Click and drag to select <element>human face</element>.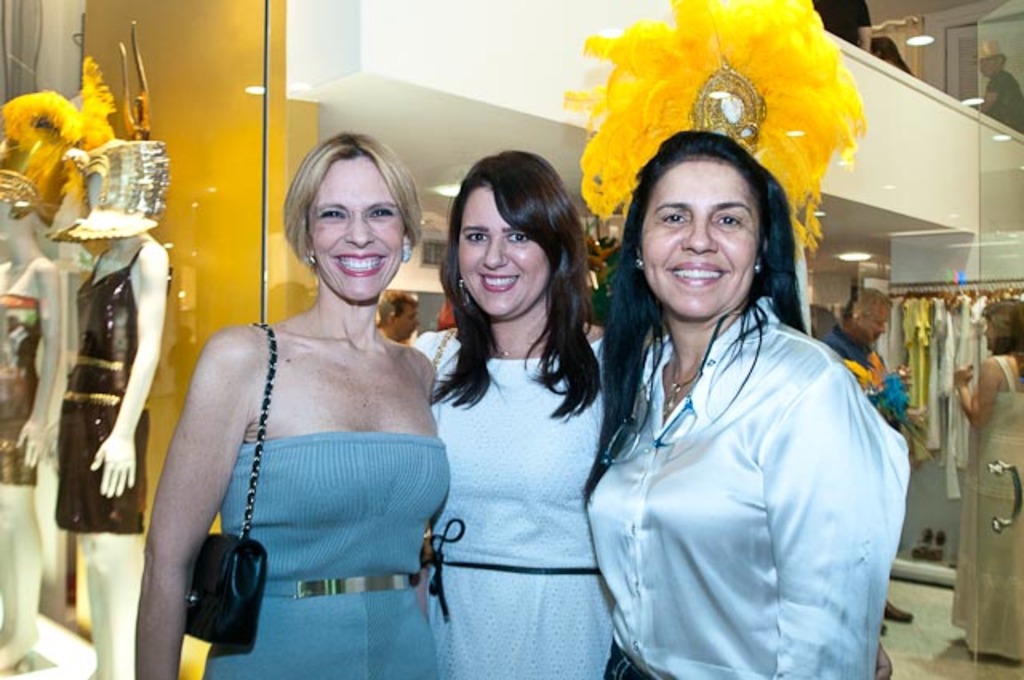
Selection: pyautogui.locateOnScreen(395, 306, 421, 342).
